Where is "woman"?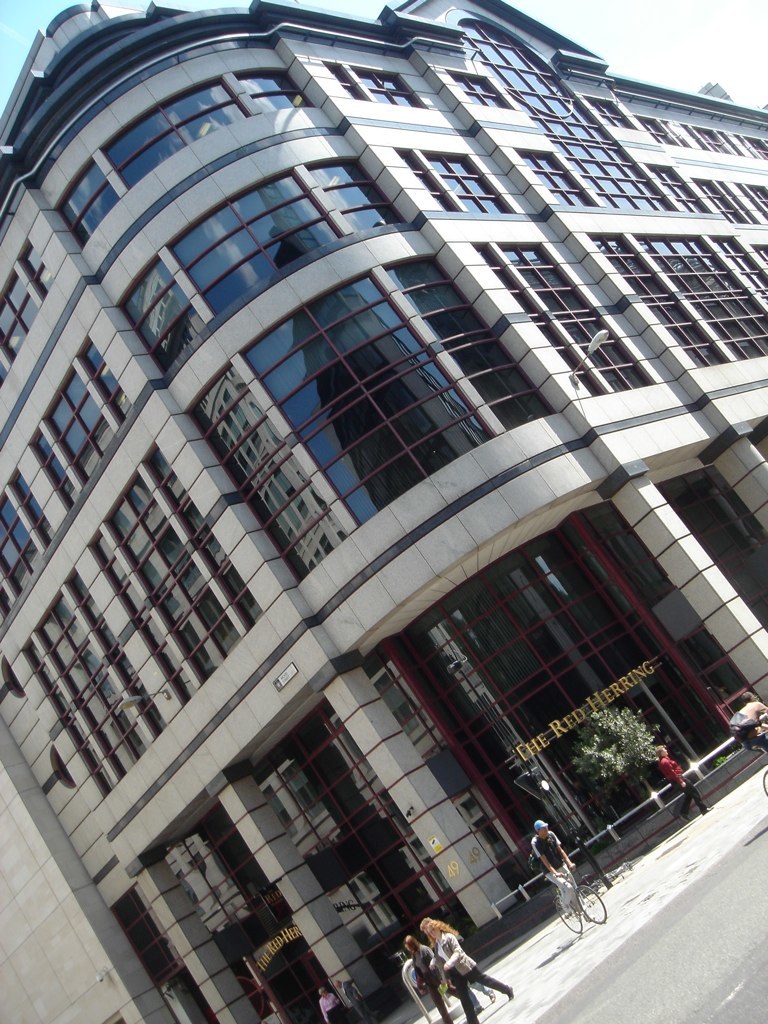
[x1=318, y1=987, x2=352, y2=1023].
